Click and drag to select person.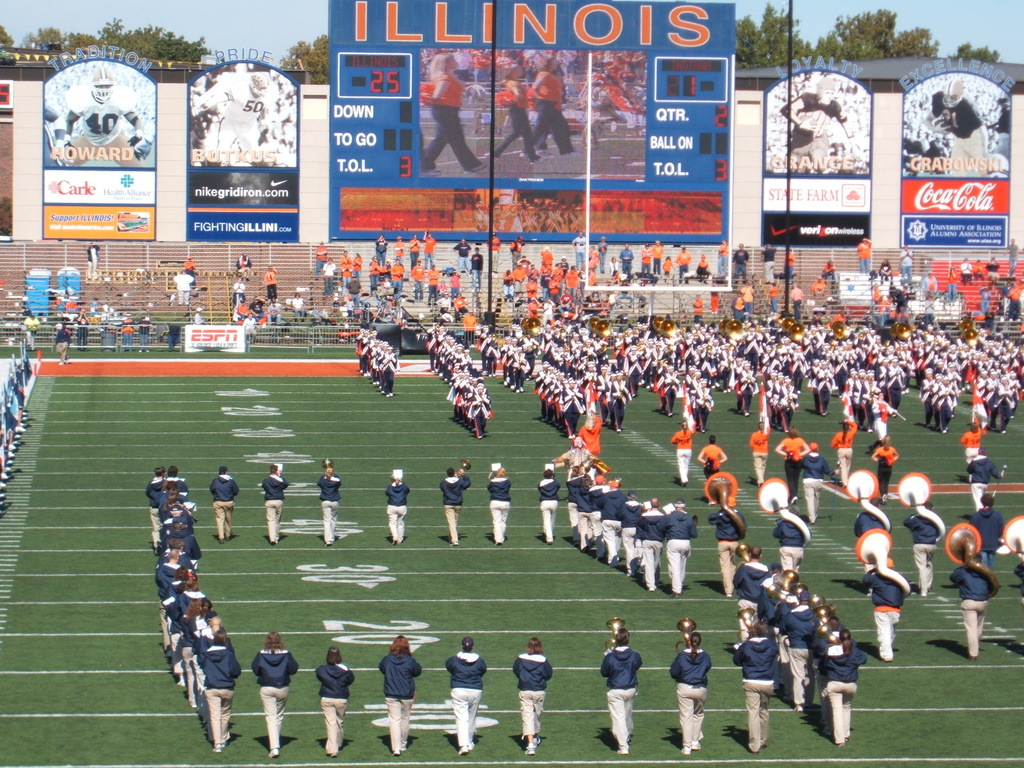
Selection: [left=679, top=621, right=724, bottom=755].
